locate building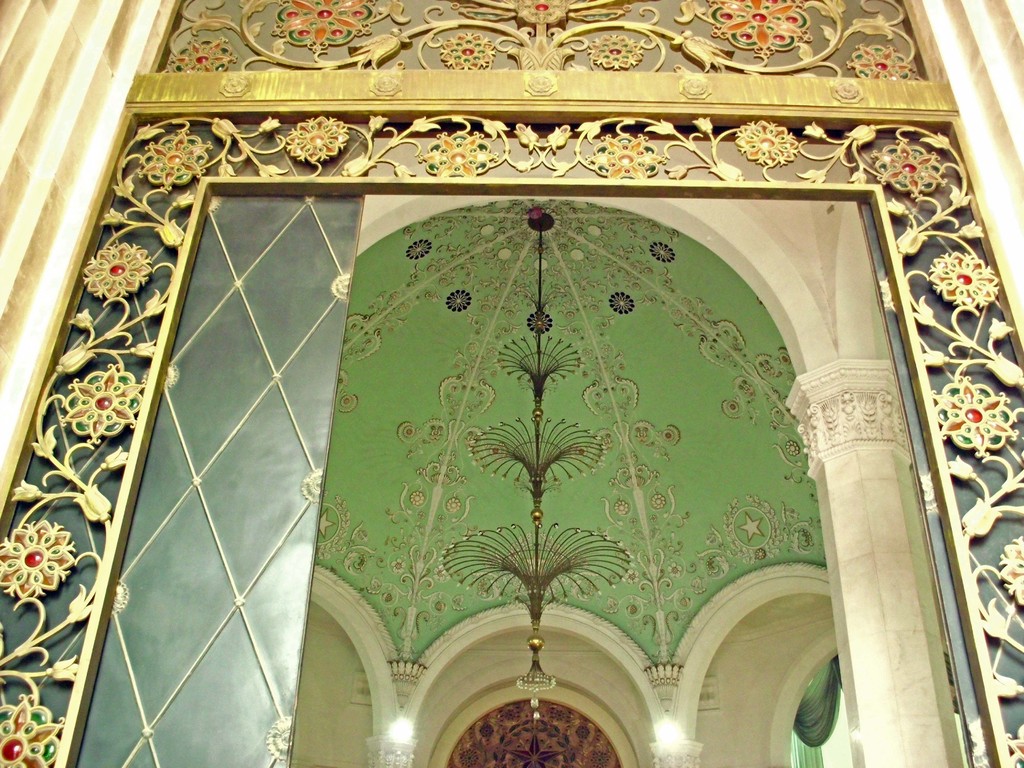
left=0, top=1, right=1019, bottom=764
